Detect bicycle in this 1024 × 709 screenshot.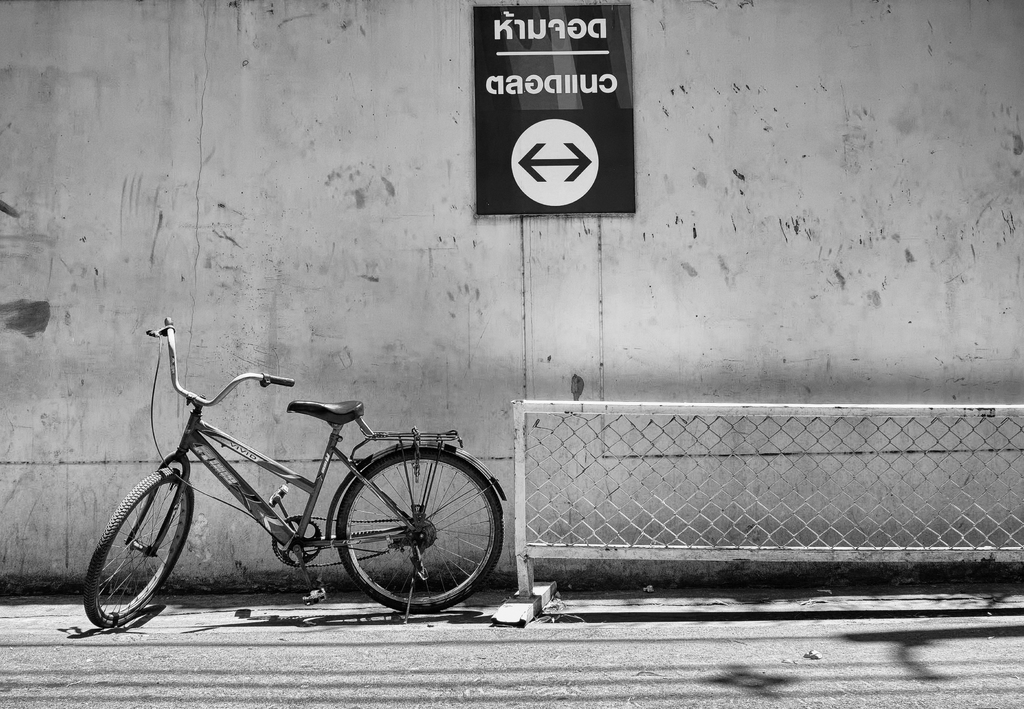
Detection: bbox=(81, 312, 508, 627).
